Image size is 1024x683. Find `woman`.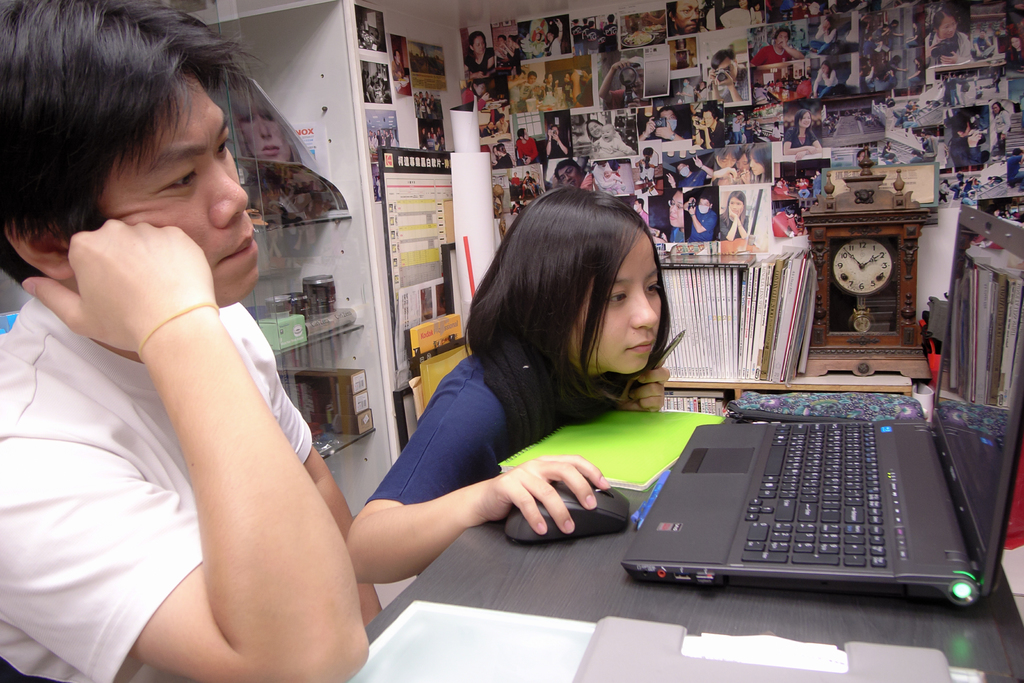
[388, 133, 399, 148].
